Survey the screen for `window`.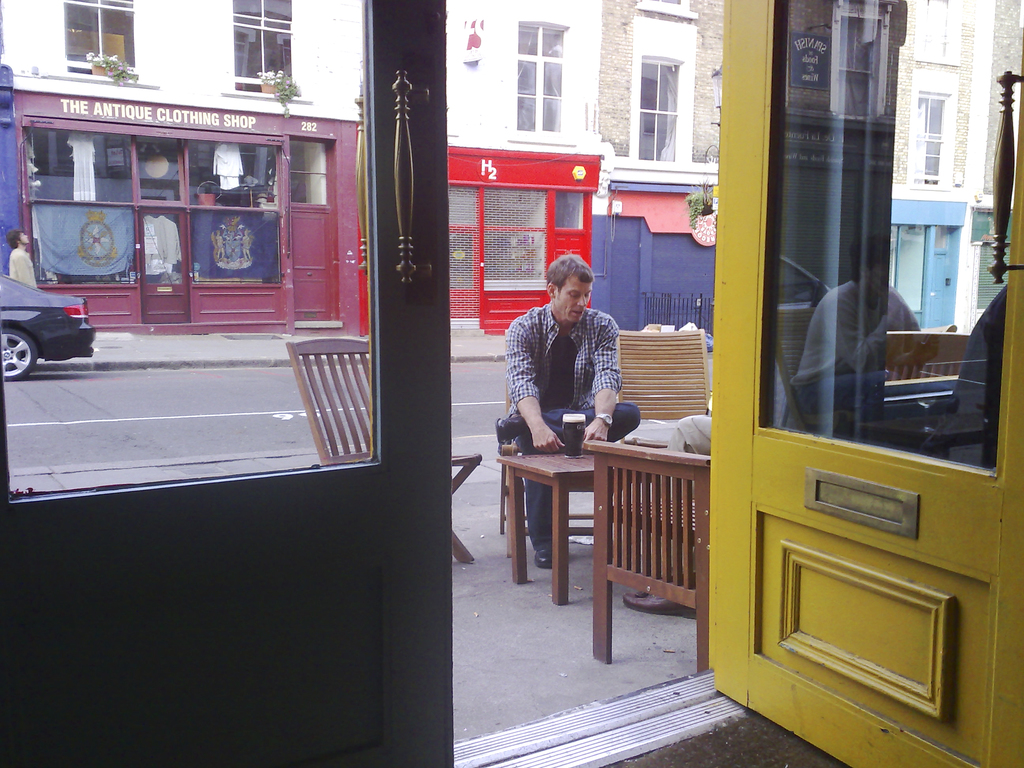
Survey found: rect(918, 93, 954, 183).
